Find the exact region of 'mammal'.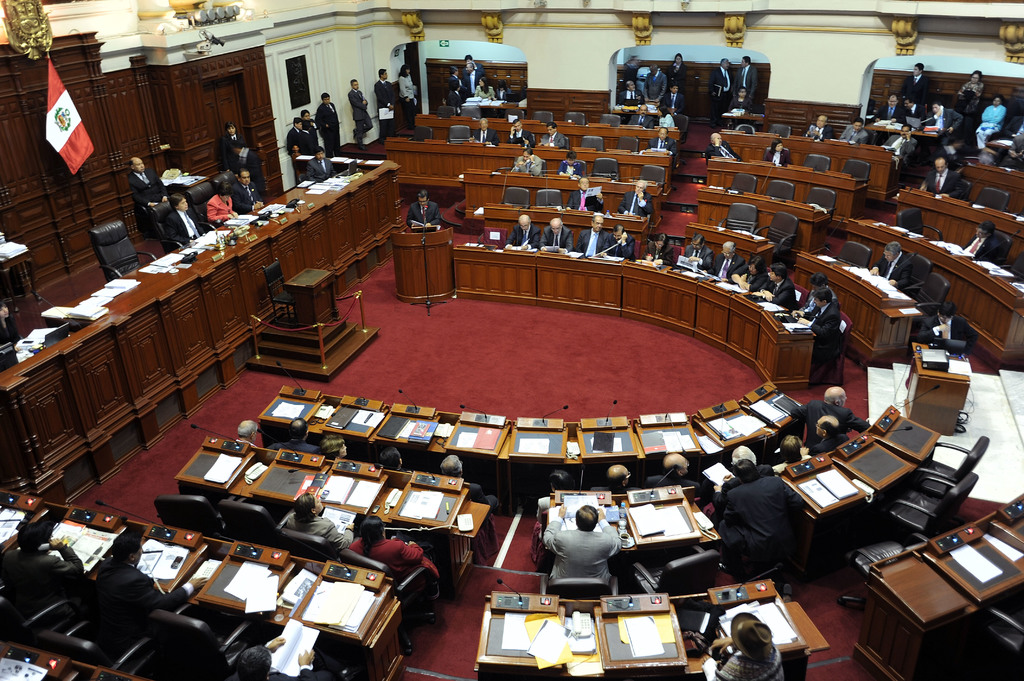
Exact region: (811,416,849,456).
